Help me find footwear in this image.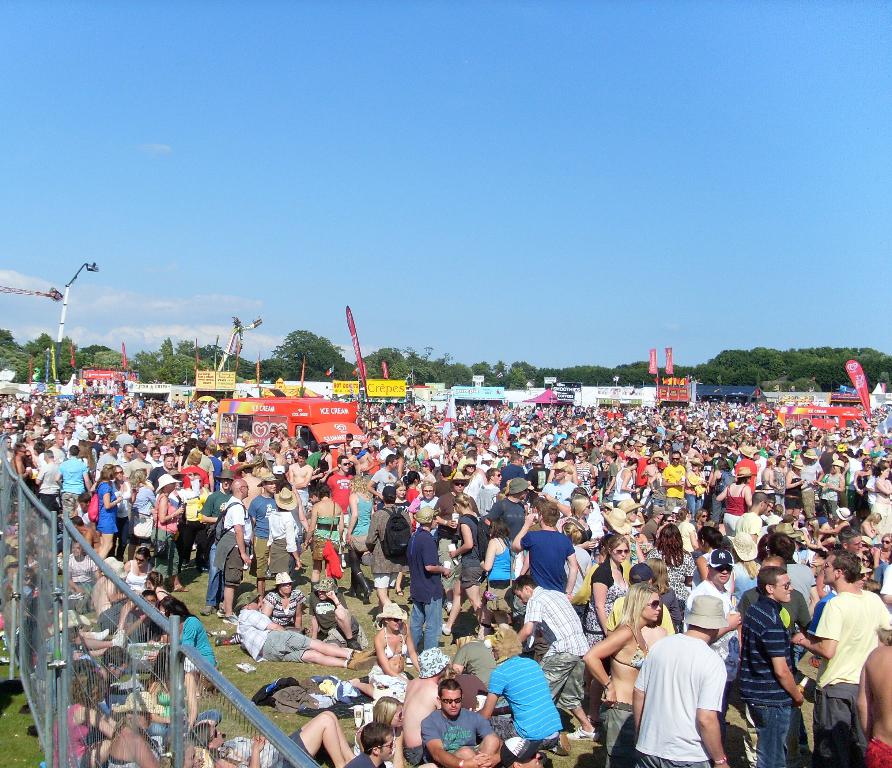
Found it: (222,610,240,626).
